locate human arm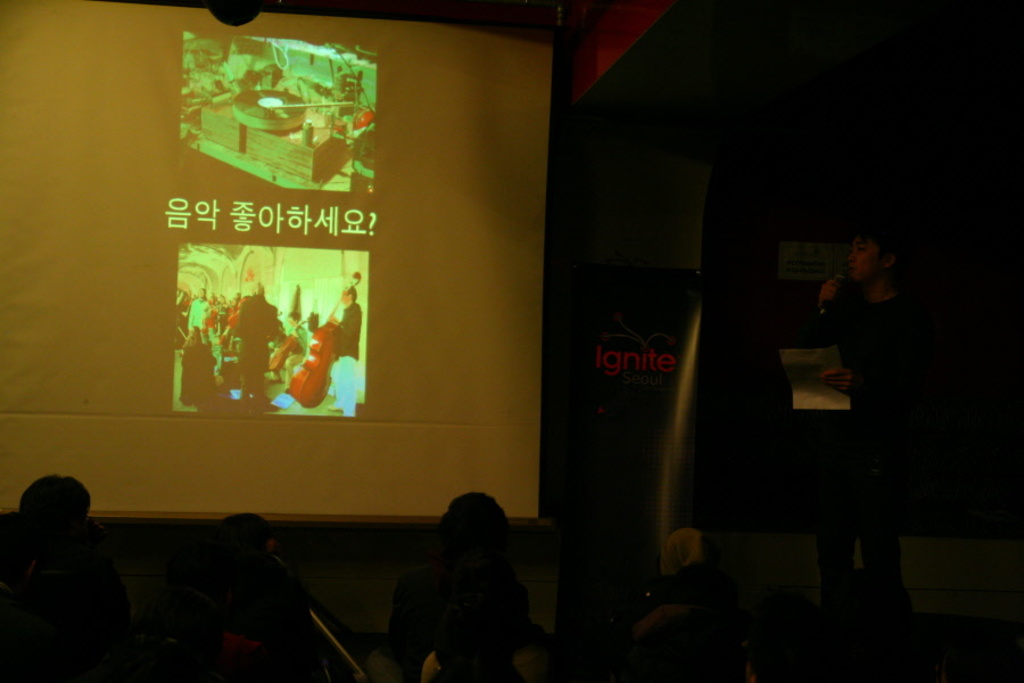
x1=329 y1=305 x2=360 y2=338
